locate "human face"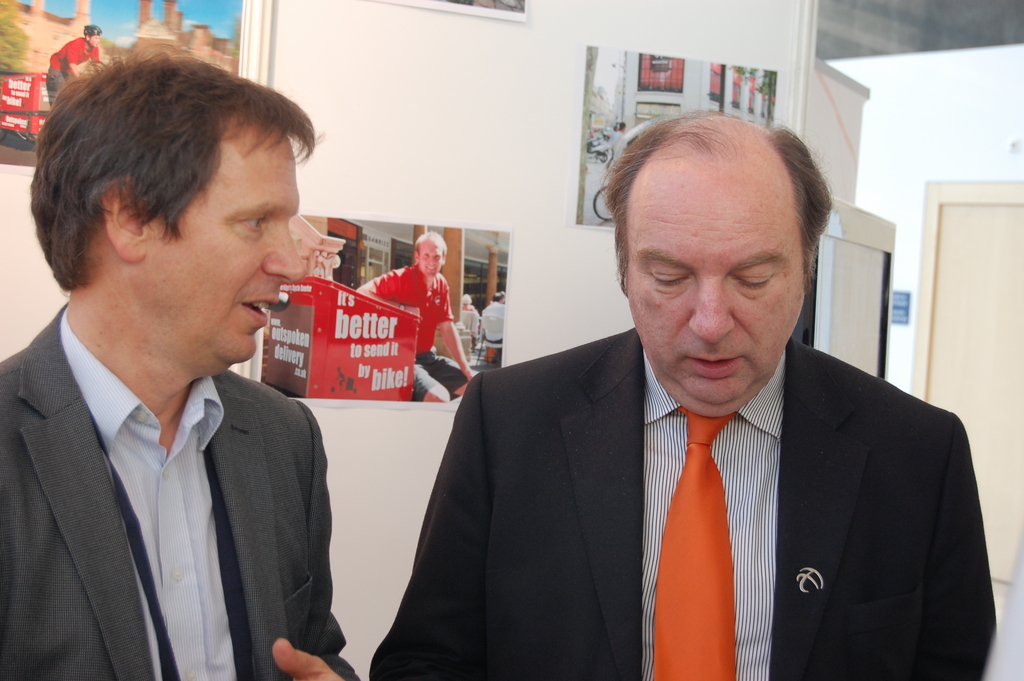
bbox=(621, 180, 805, 415)
